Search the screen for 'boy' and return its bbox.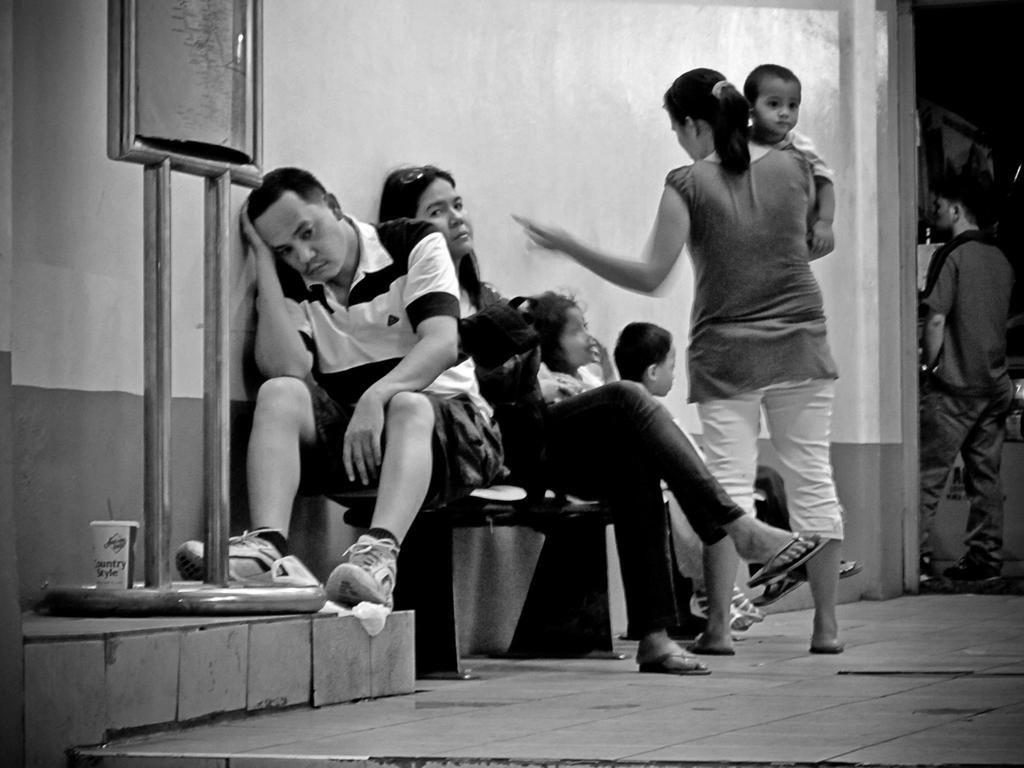
Found: x1=742, y1=62, x2=840, y2=259.
